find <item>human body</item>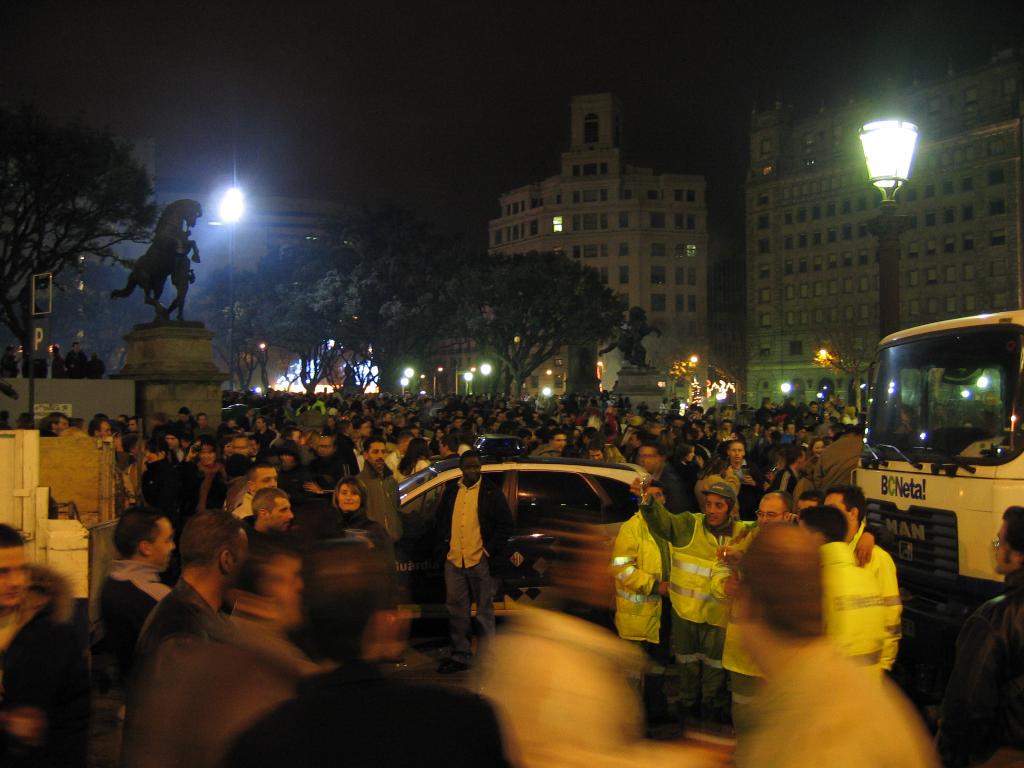
{"x1": 229, "y1": 461, "x2": 282, "y2": 519}
